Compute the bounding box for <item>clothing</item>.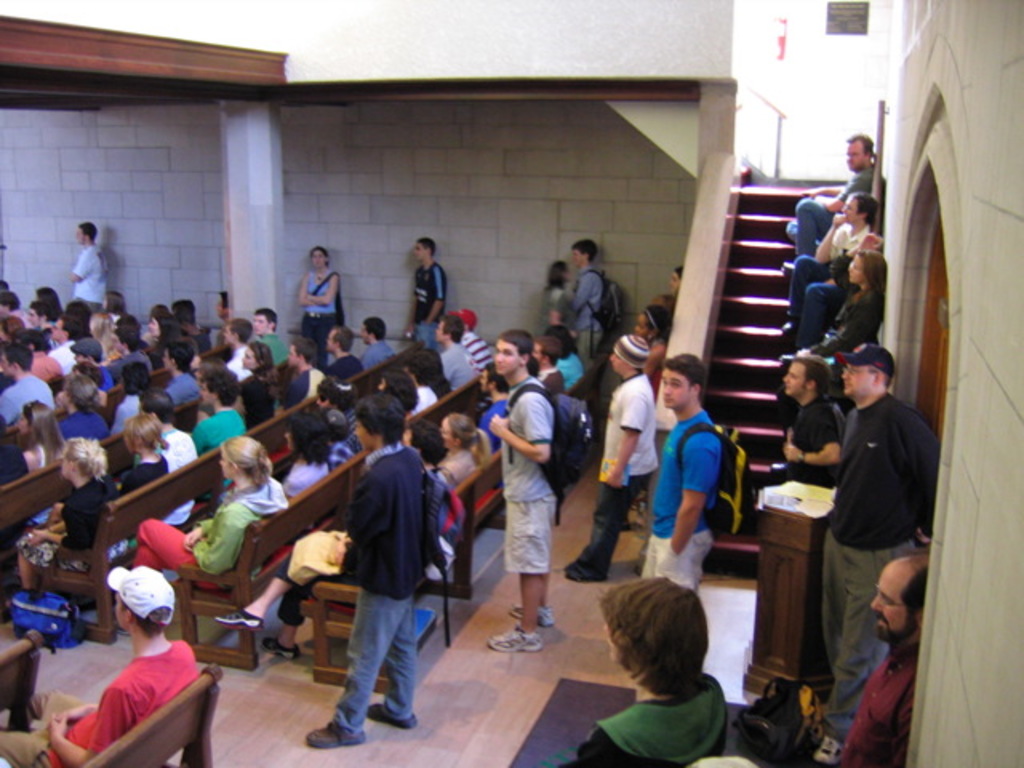
select_region(445, 427, 491, 491).
